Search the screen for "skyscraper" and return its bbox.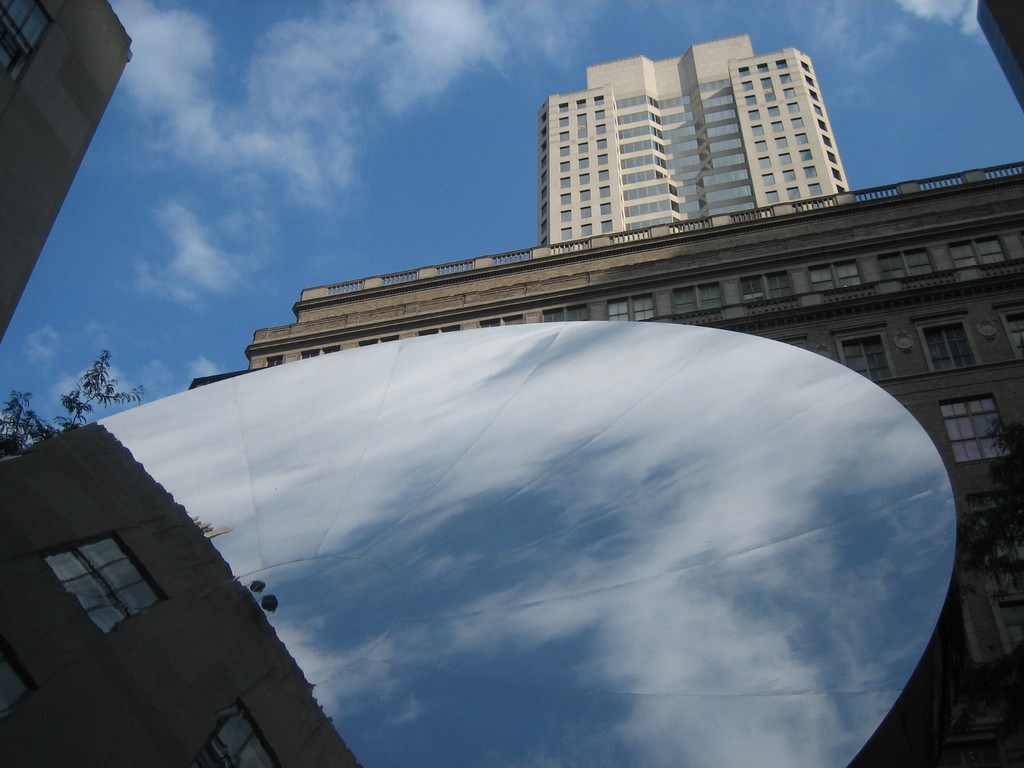
Found: pyautogui.locateOnScreen(190, 158, 1023, 767).
